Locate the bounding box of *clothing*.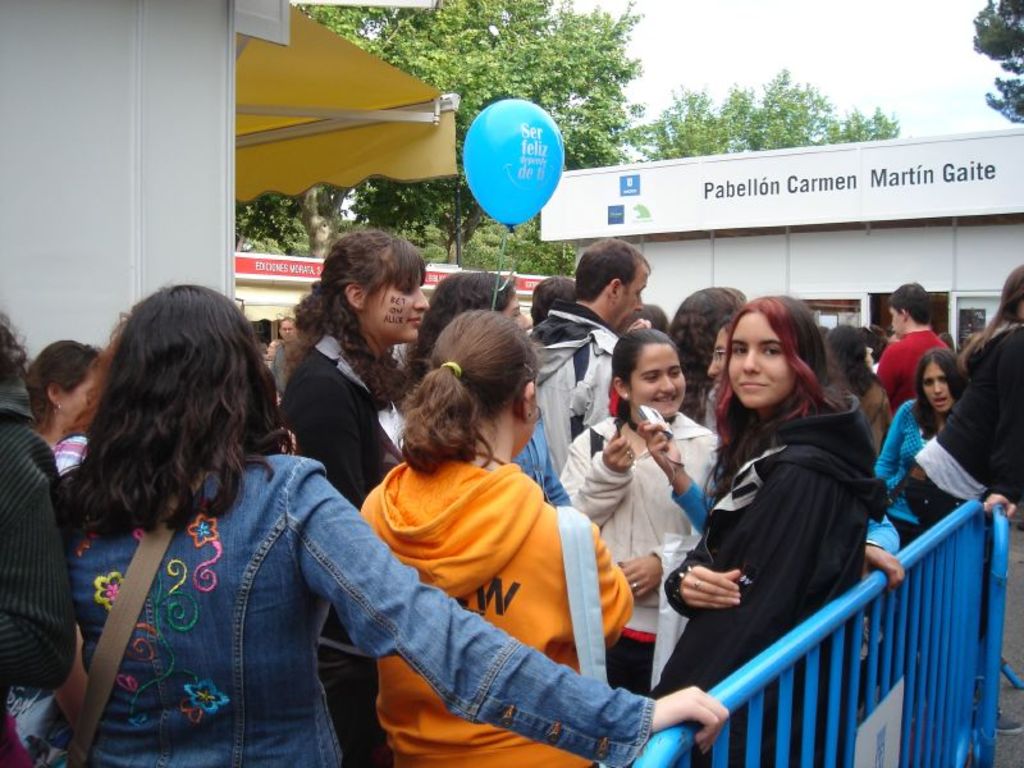
Bounding box: 273,338,407,767.
